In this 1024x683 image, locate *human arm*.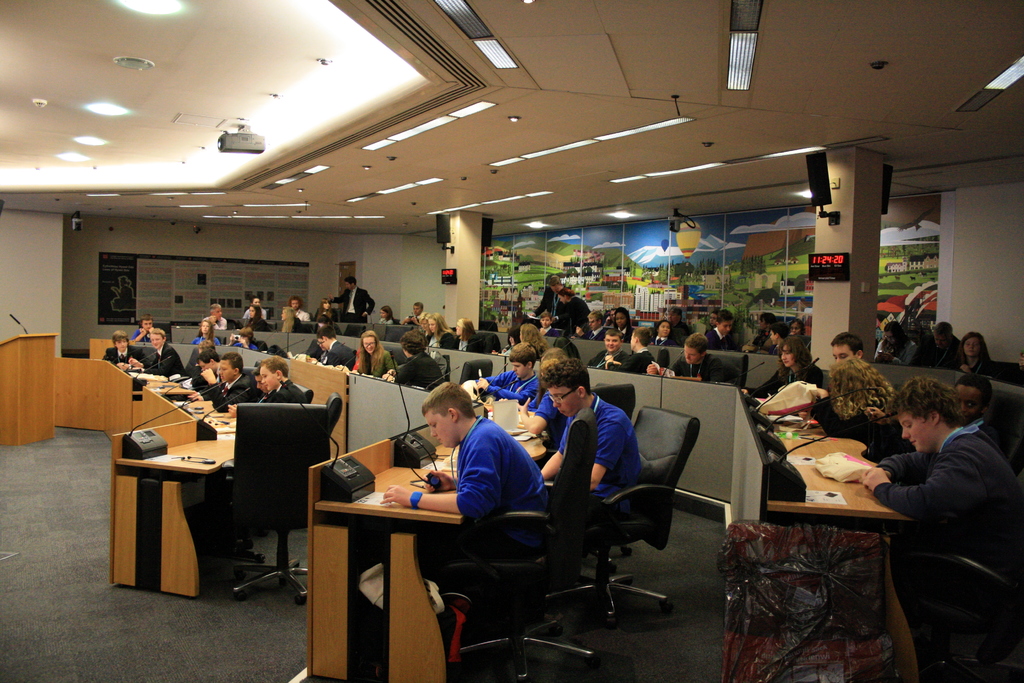
Bounding box: 642/363/689/381.
